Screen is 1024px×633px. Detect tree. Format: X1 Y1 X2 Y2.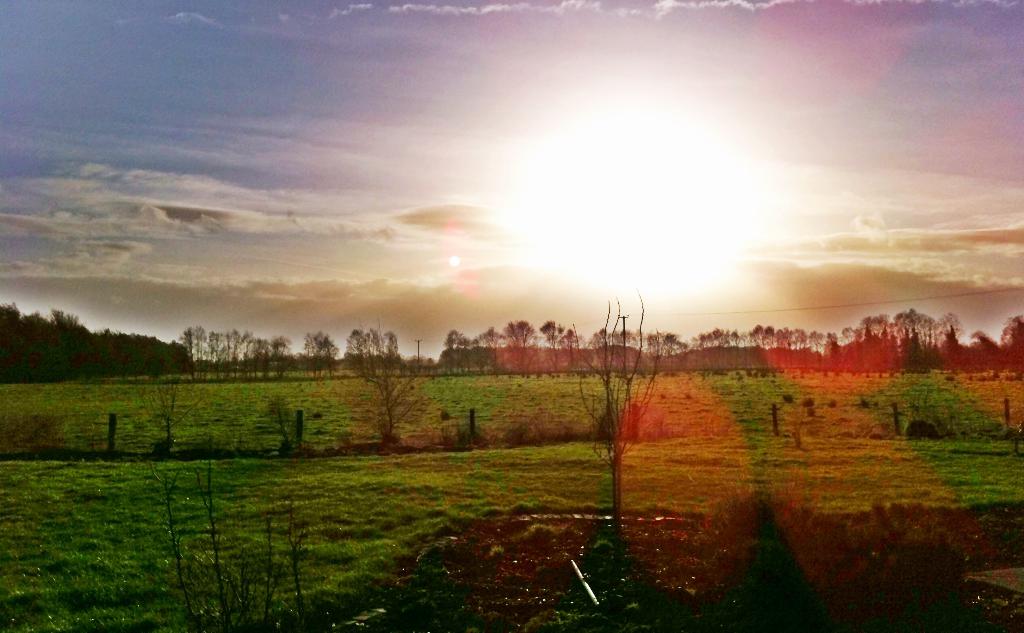
330 328 434 447.
